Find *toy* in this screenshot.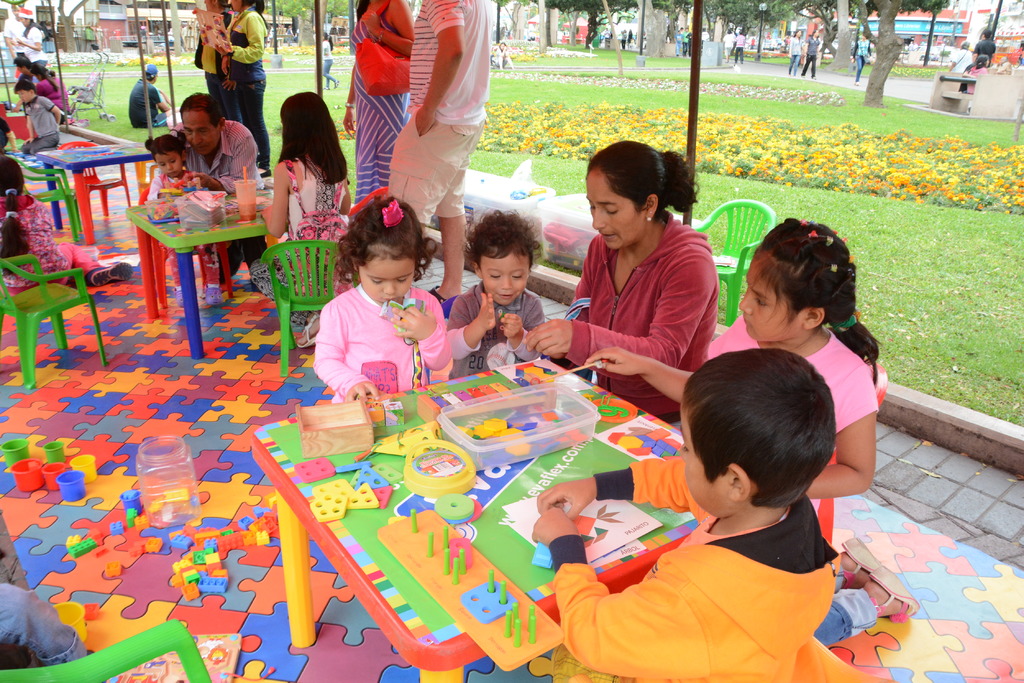
The bounding box for *toy* is 84/603/98/618.
